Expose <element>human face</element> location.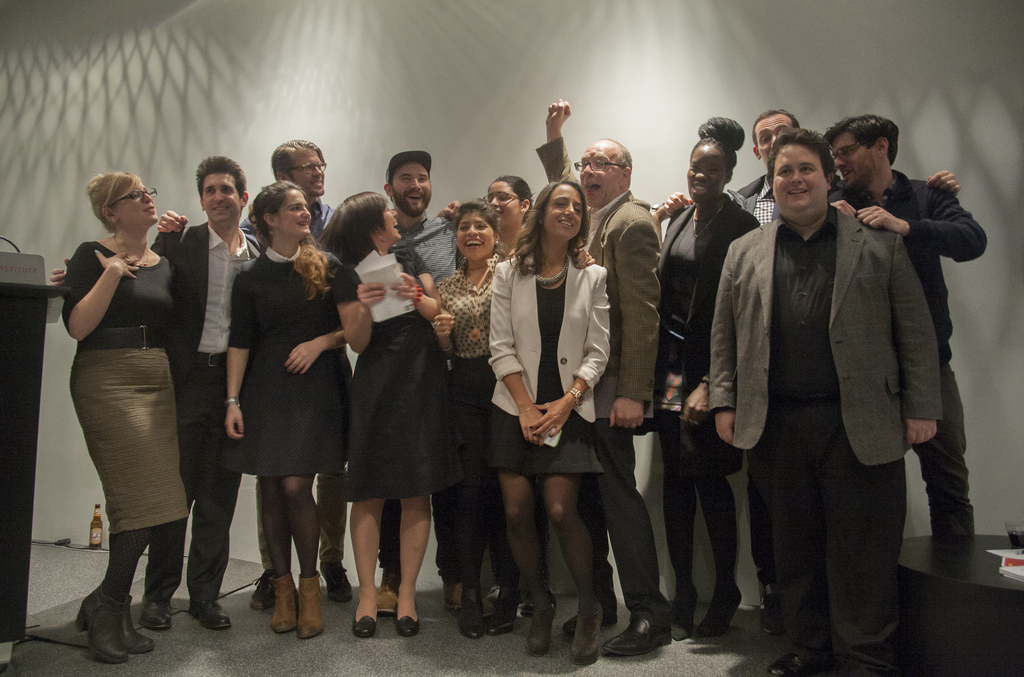
Exposed at BBox(279, 190, 309, 240).
